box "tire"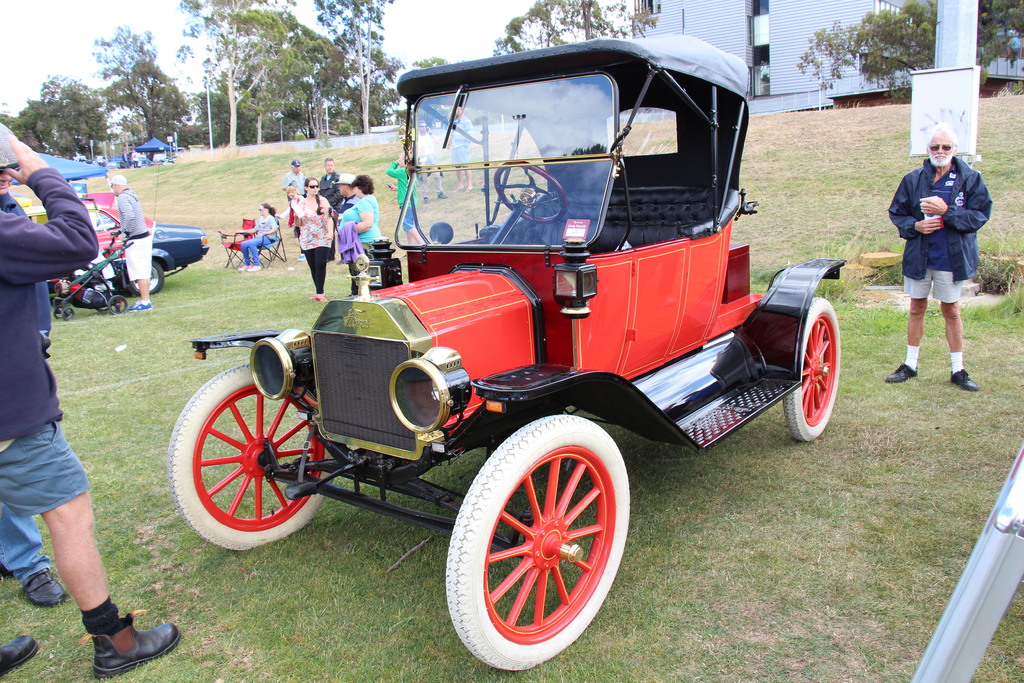
select_region(165, 363, 335, 551)
